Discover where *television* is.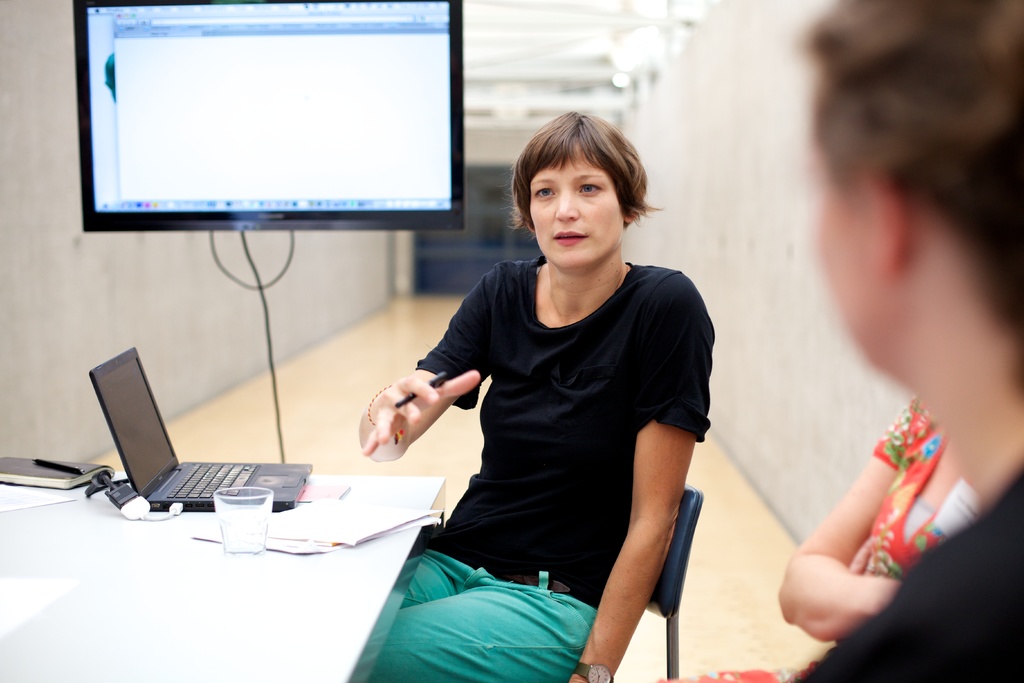
Discovered at 72, 0, 468, 229.
